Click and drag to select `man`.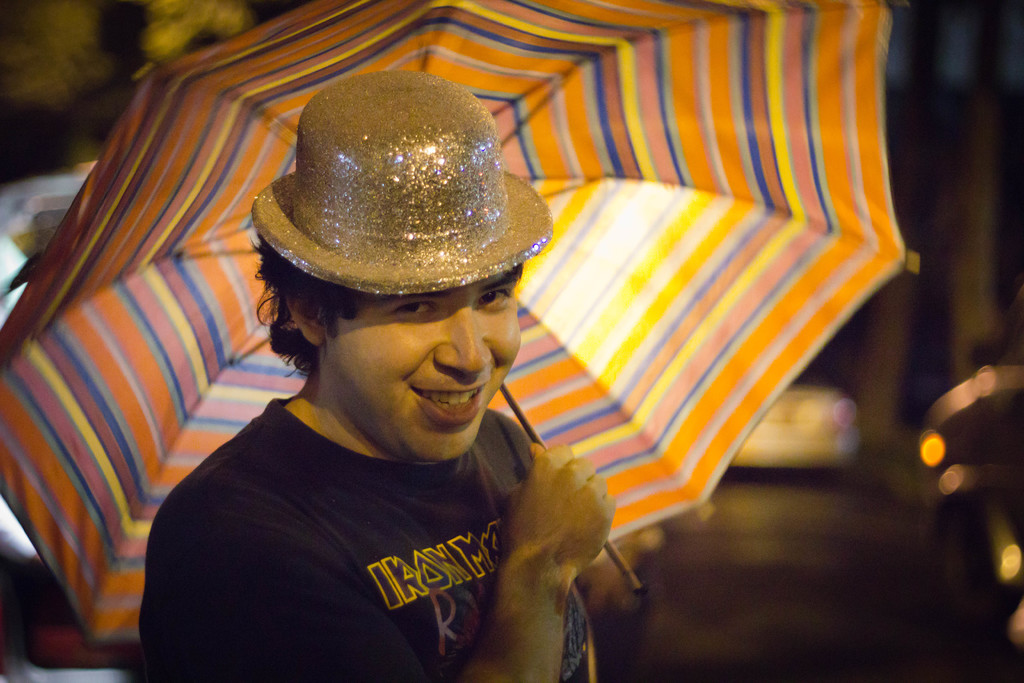
Selection: x1=140, y1=31, x2=659, y2=682.
